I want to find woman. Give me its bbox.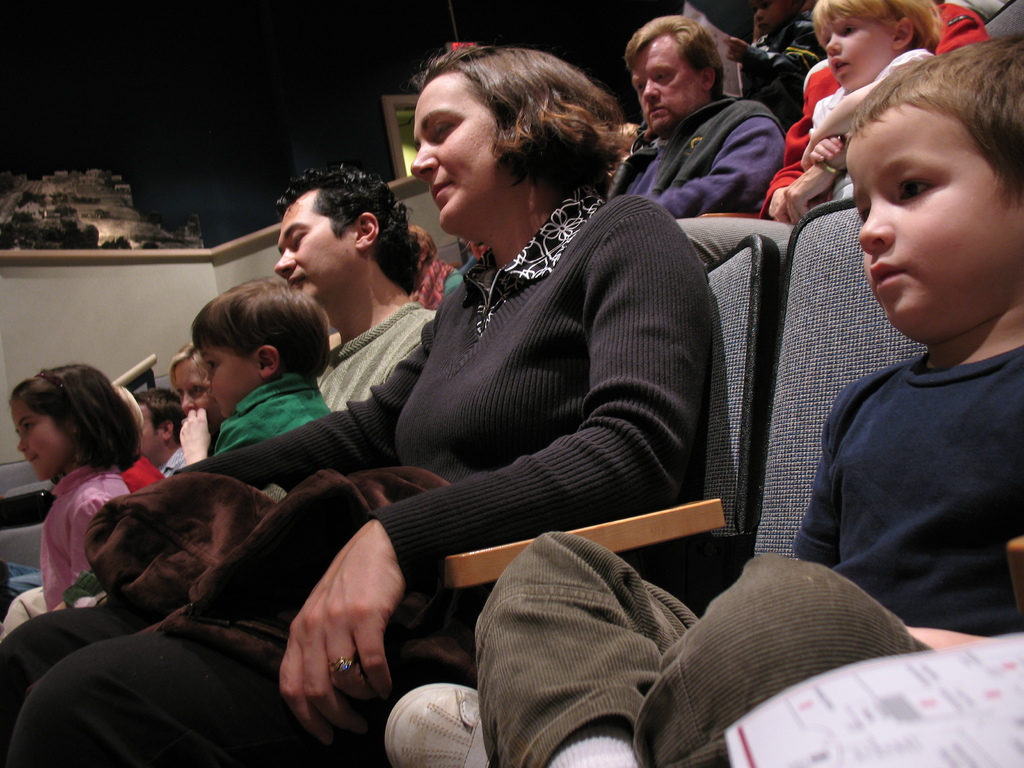
x1=8, y1=40, x2=714, y2=767.
